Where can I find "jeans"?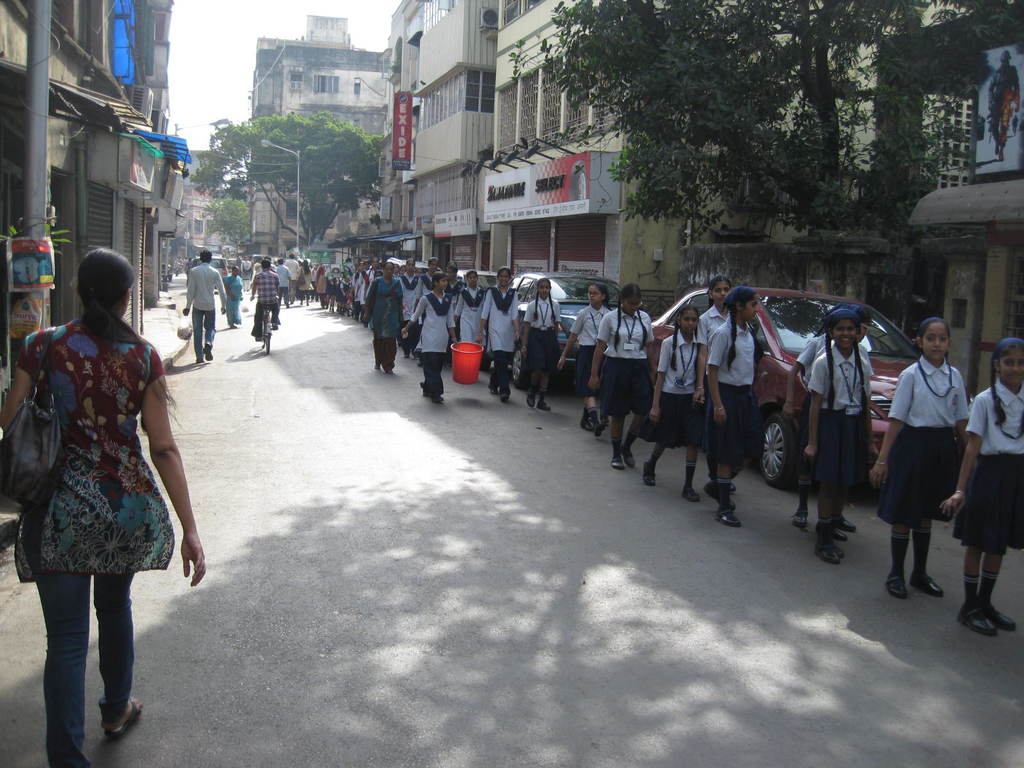
You can find it at 193:308:215:361.
